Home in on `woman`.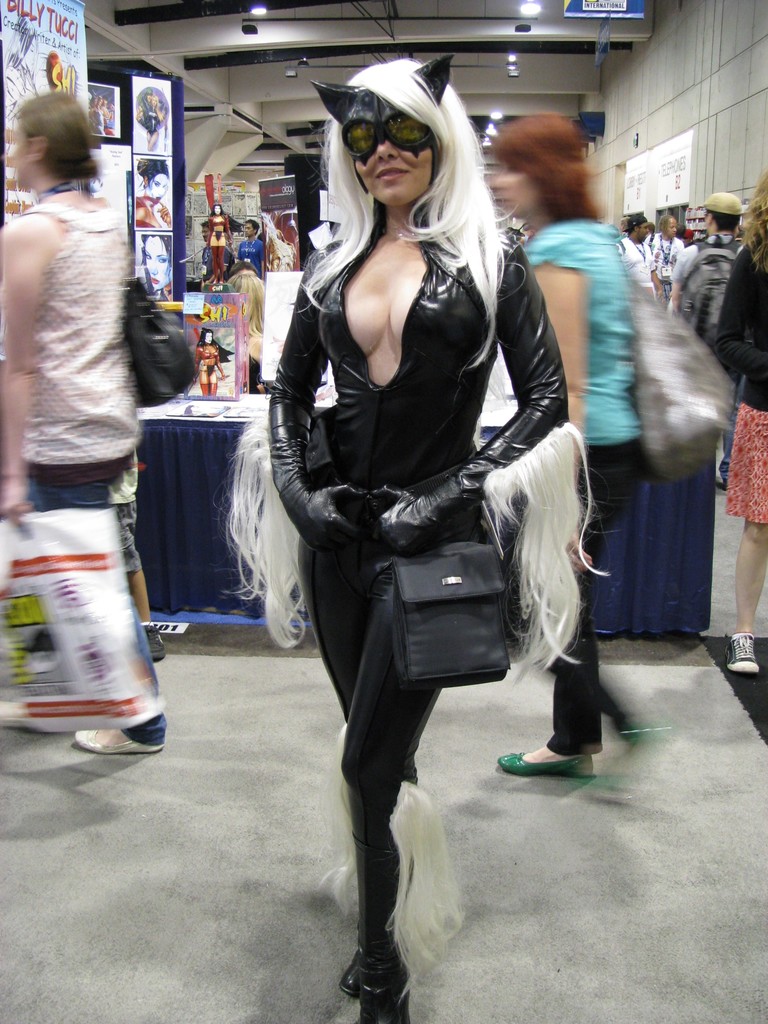
Homed in at box=[258, 79, 579, 964].
